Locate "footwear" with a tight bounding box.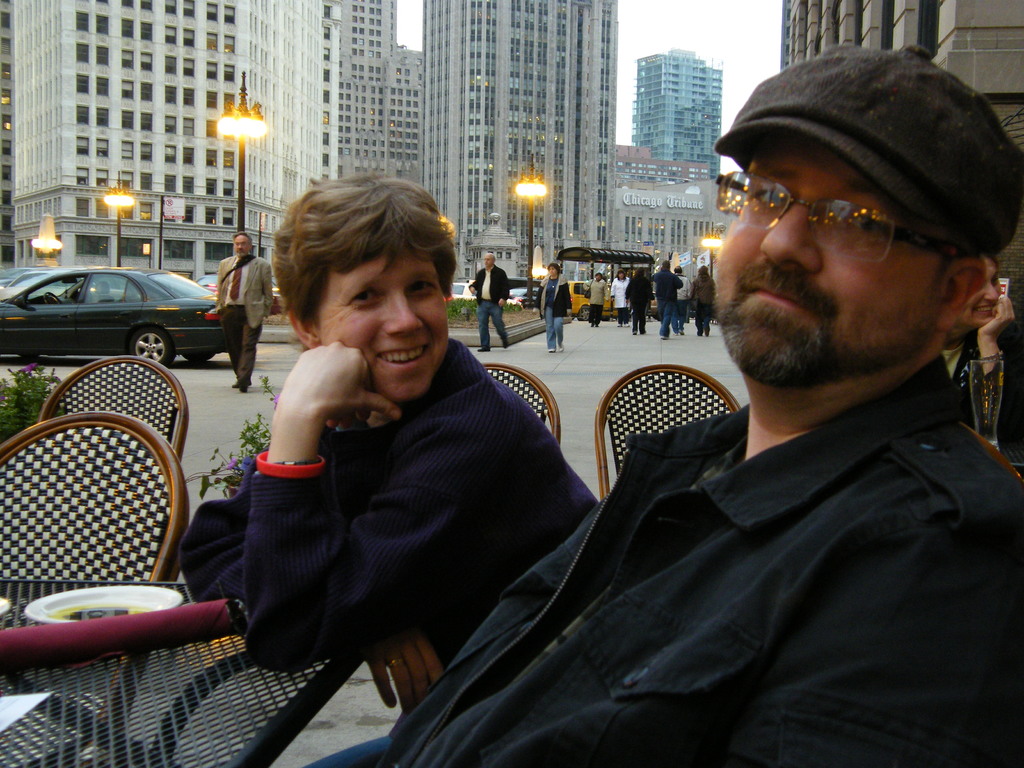
(left=559, top=339, right=565, bottom=353).
